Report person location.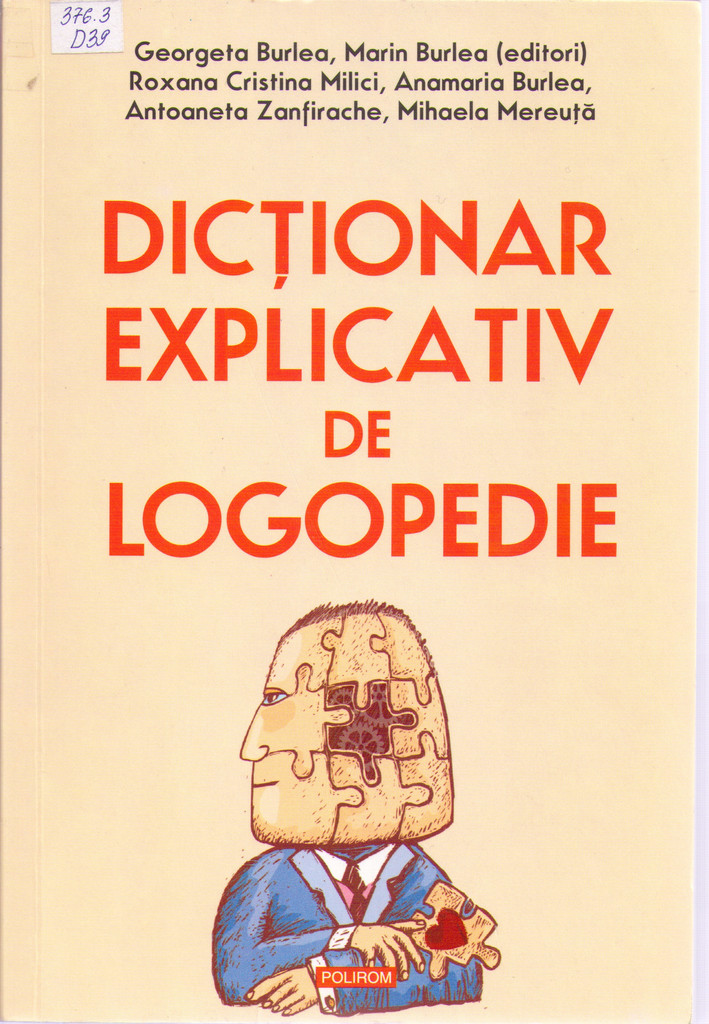
Report: <region>209, 598, 481, 1014</region>.
